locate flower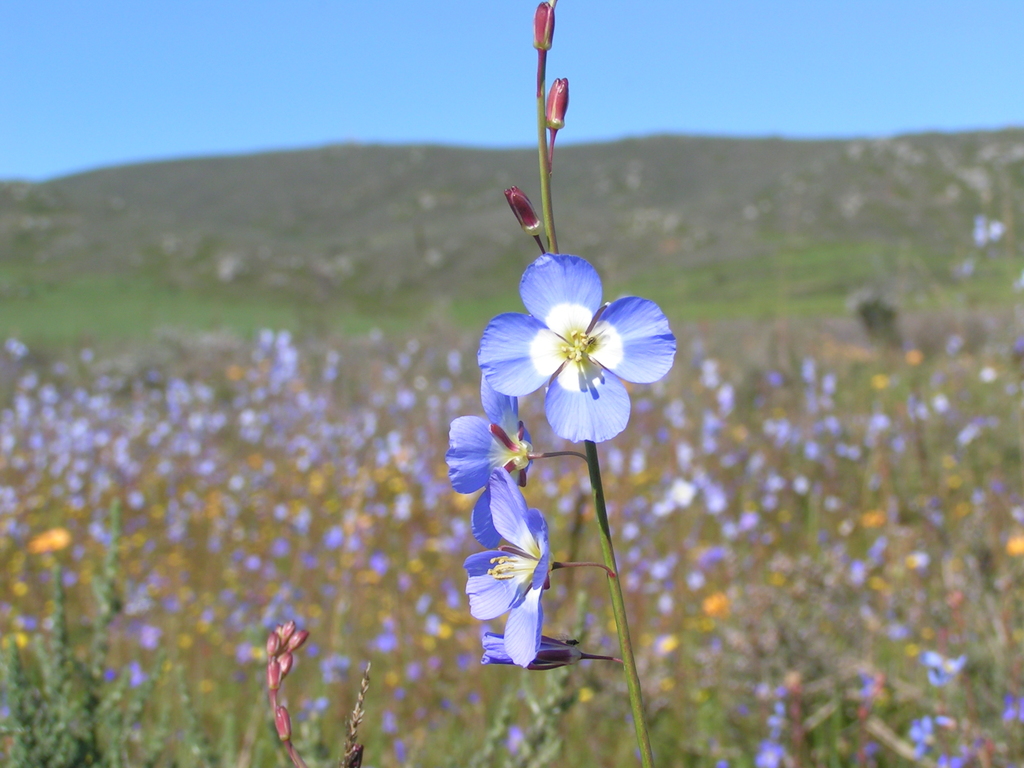
444, 373, 536, 552
